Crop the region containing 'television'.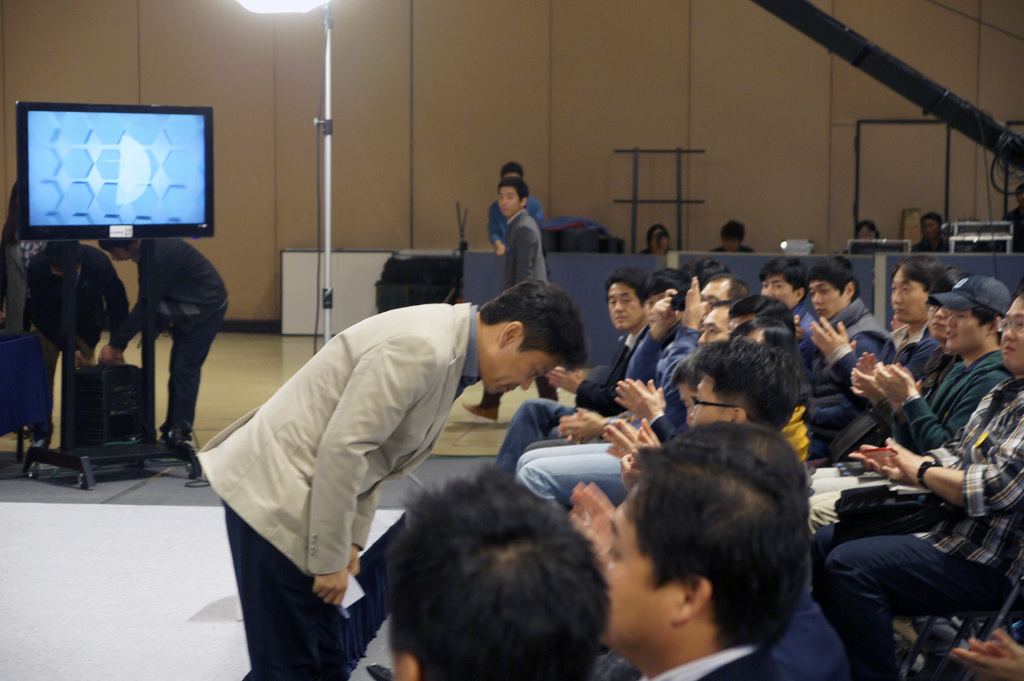
Crop region: {"left": 14, "top": 100, "right": 216, "bottom": 239}.
